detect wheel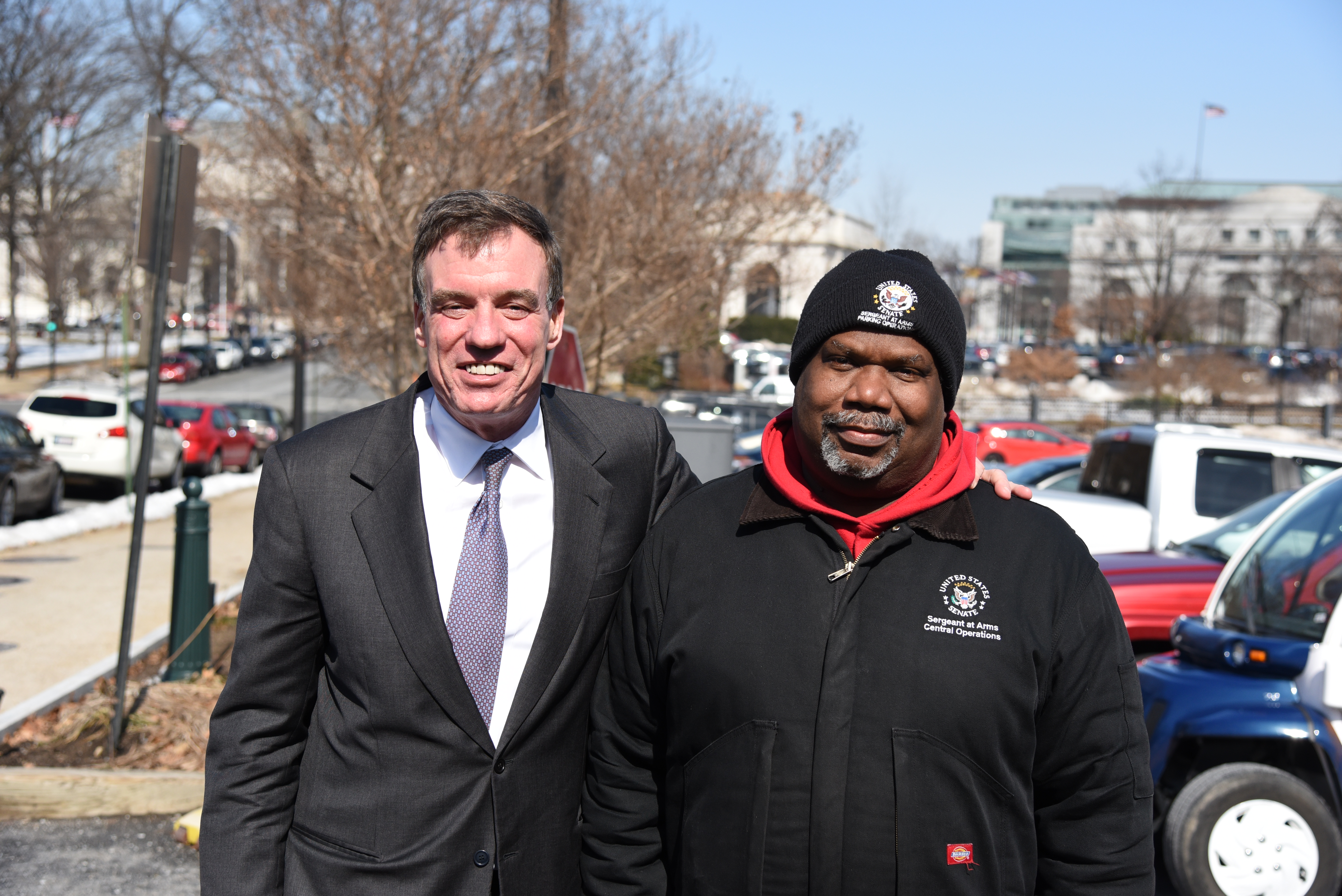
bbox=[37, 101, 41, 110]
